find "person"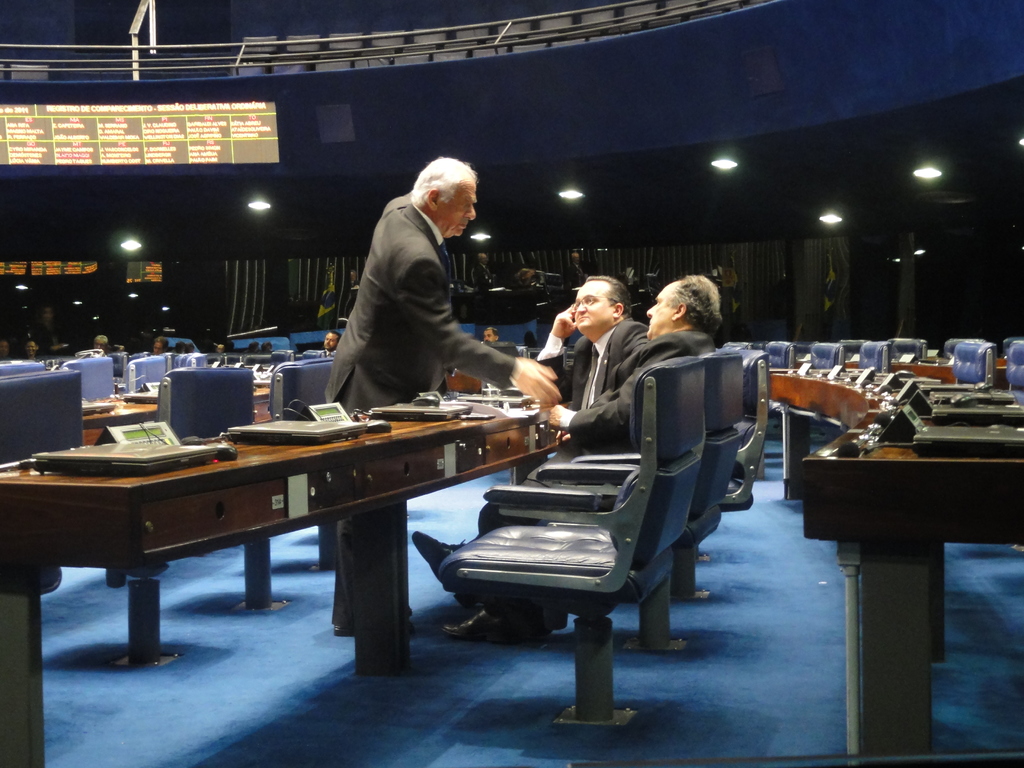
{"left": 569, "top": 251, "right": 586, "bottom": 281}
